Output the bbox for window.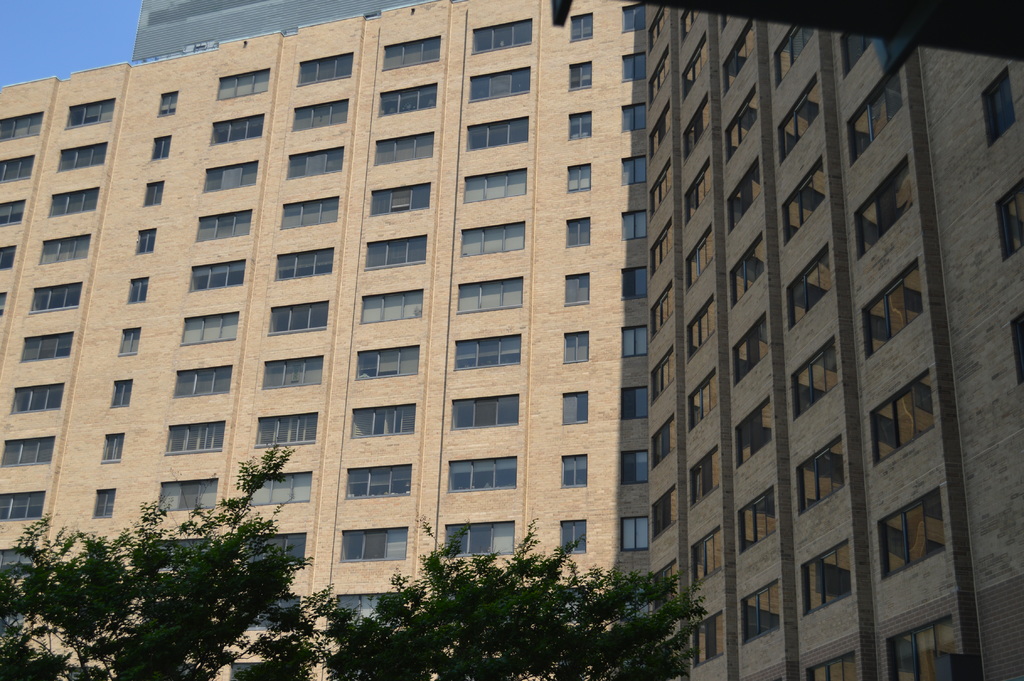
{"left": 287, "top": 99, "right": 354, "bottom": 130}.
